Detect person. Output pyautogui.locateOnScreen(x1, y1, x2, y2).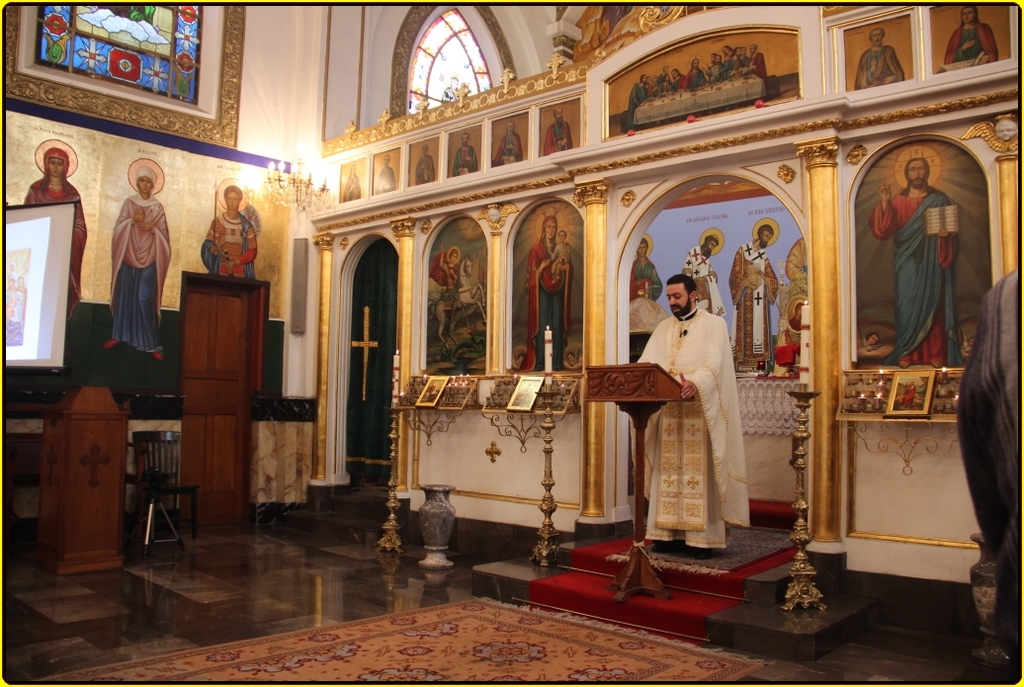
pyautogui.locateOnScreen(422, 244, 461, 303).
